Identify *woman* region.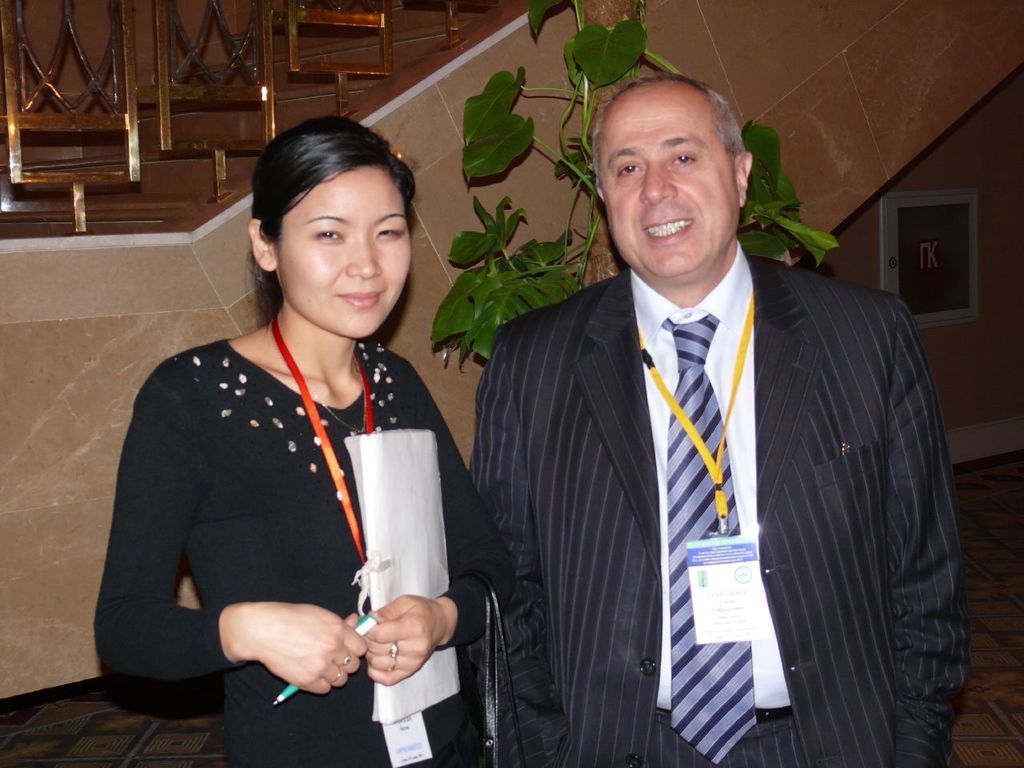
Region: pyautogui.locateOnScreen(84, 123, 498, 754).
